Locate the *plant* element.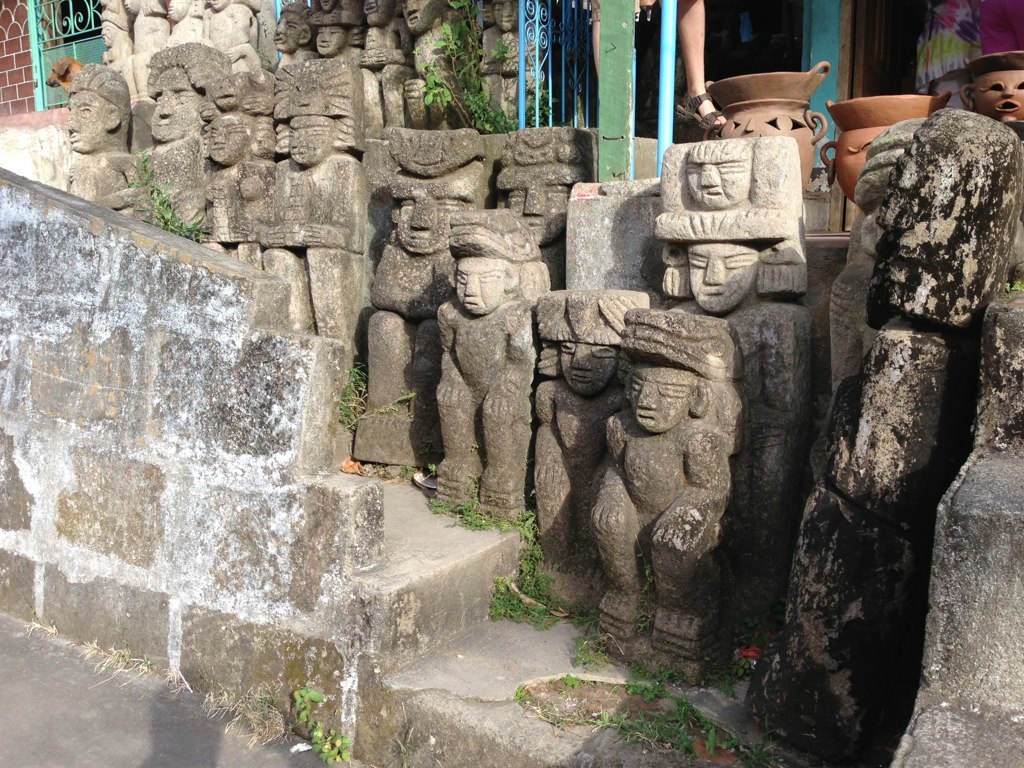
Element bbox: region(439, 0, 478, 43).
